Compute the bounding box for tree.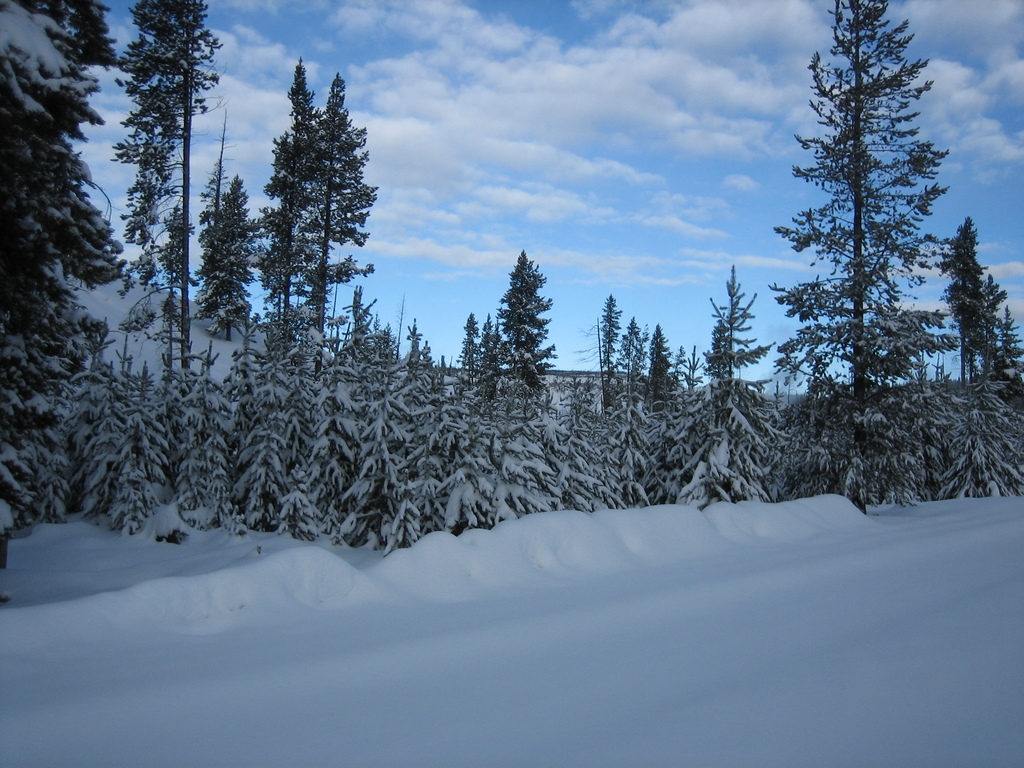
{"x1": 378, "y1": 315, "x2": 433, "y2": 475}.
